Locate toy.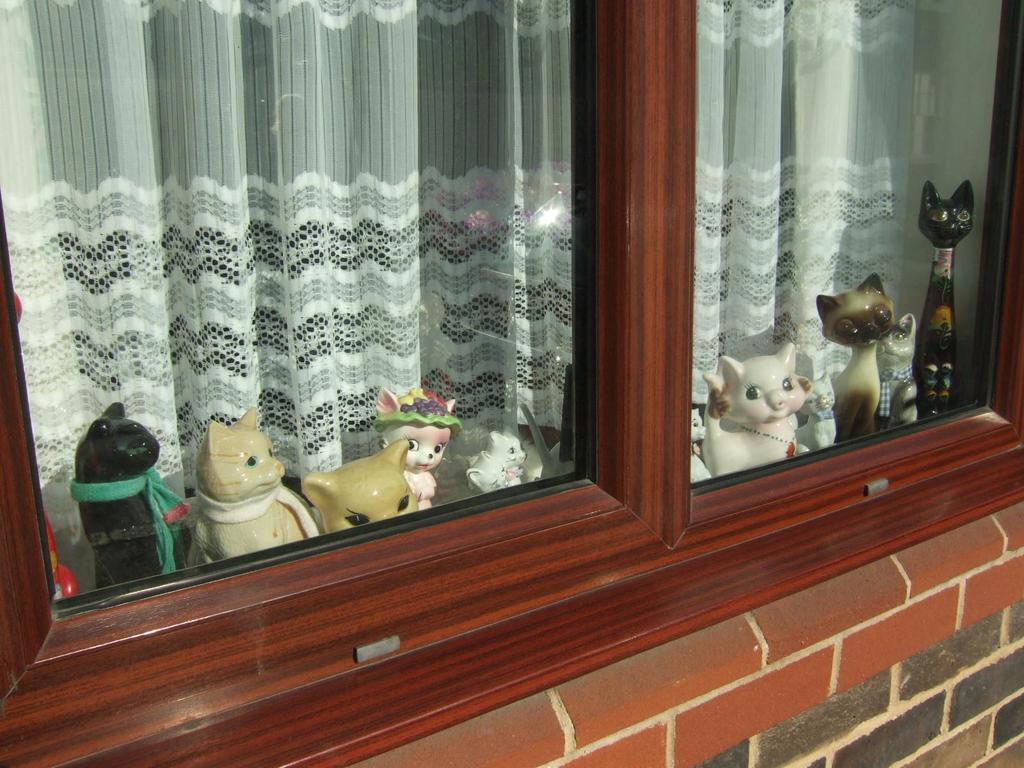
Bounding box: left=912, top=175, right=976, bottom=428.
